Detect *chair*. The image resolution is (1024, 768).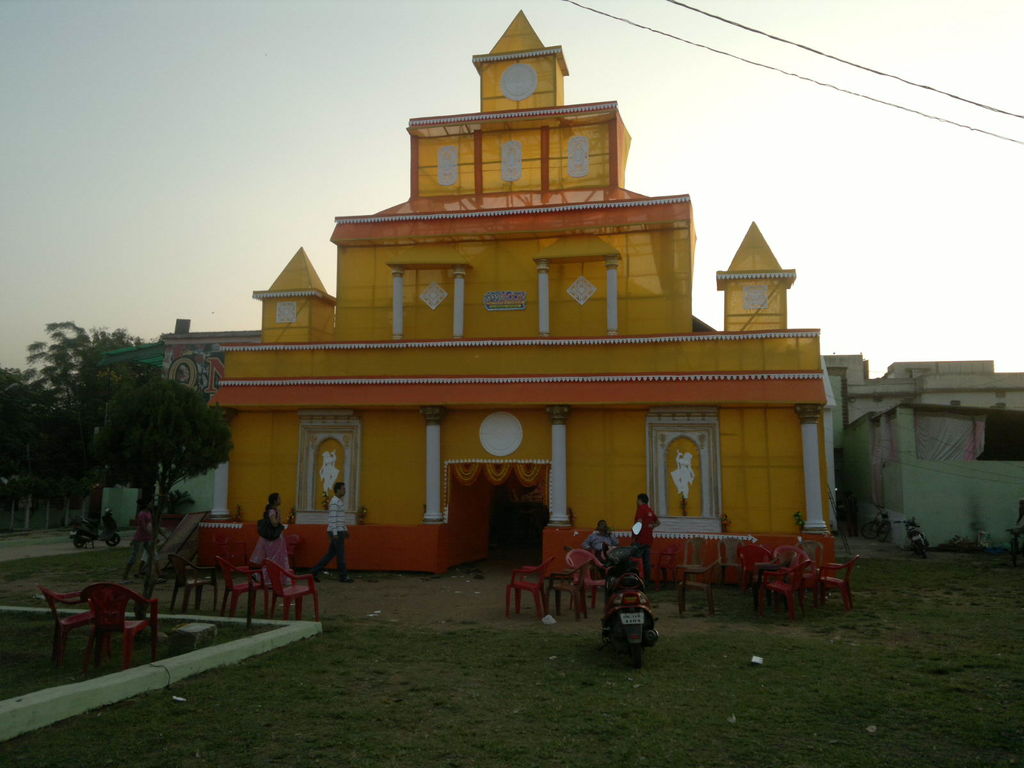
l=716, t=539, r=746, b=611.
